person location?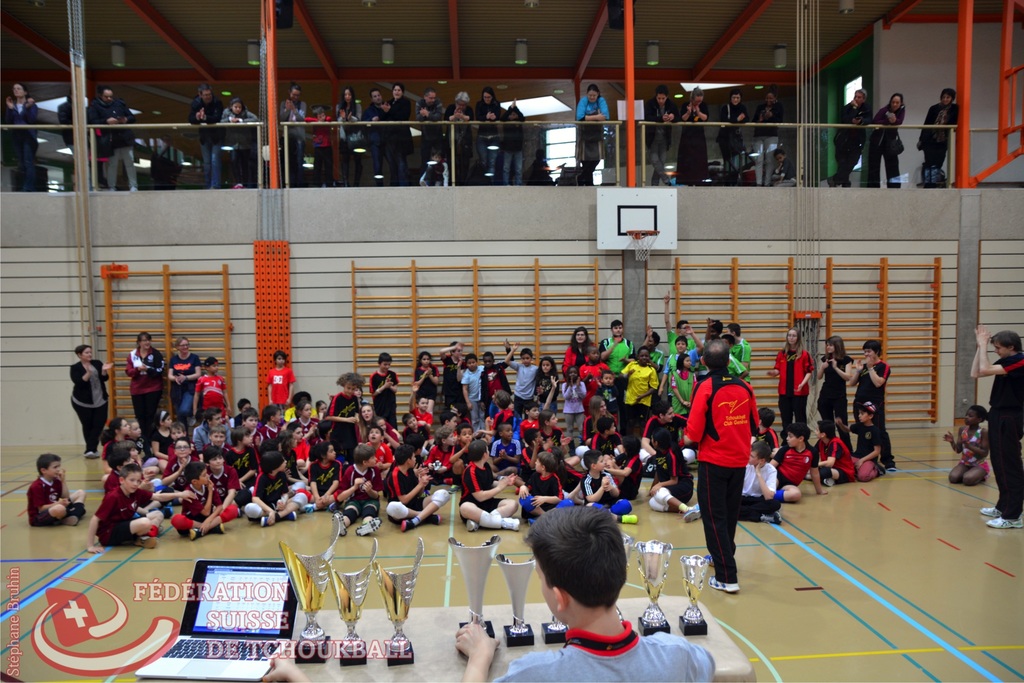
detection(266, 351, 294, 416)
